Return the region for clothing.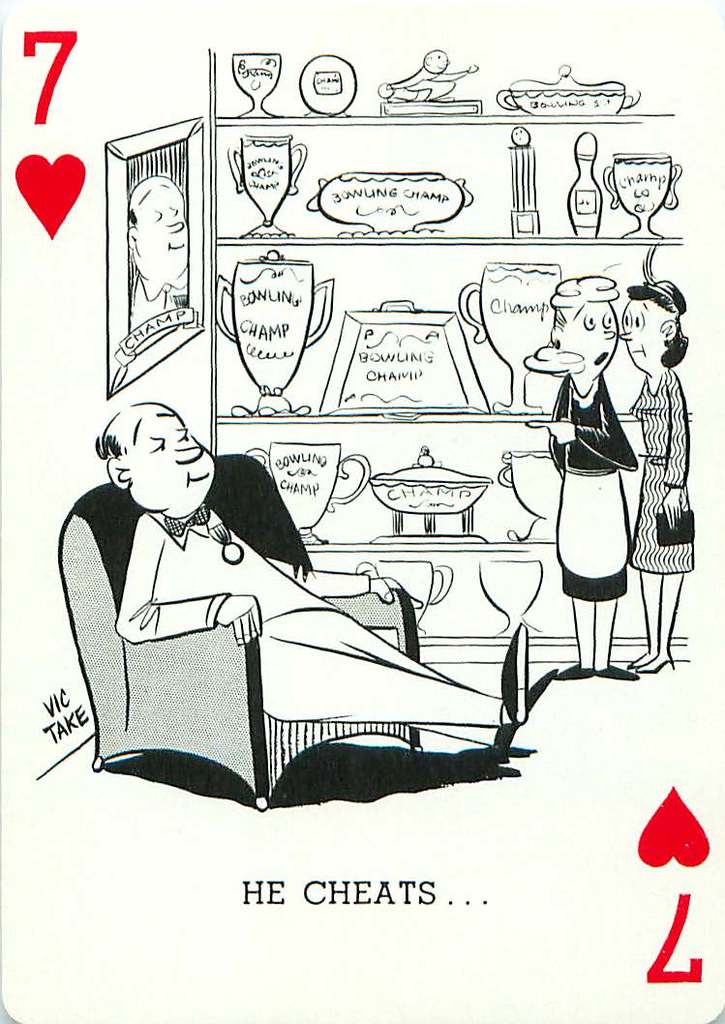
detection(114, 516, 509, 717).
